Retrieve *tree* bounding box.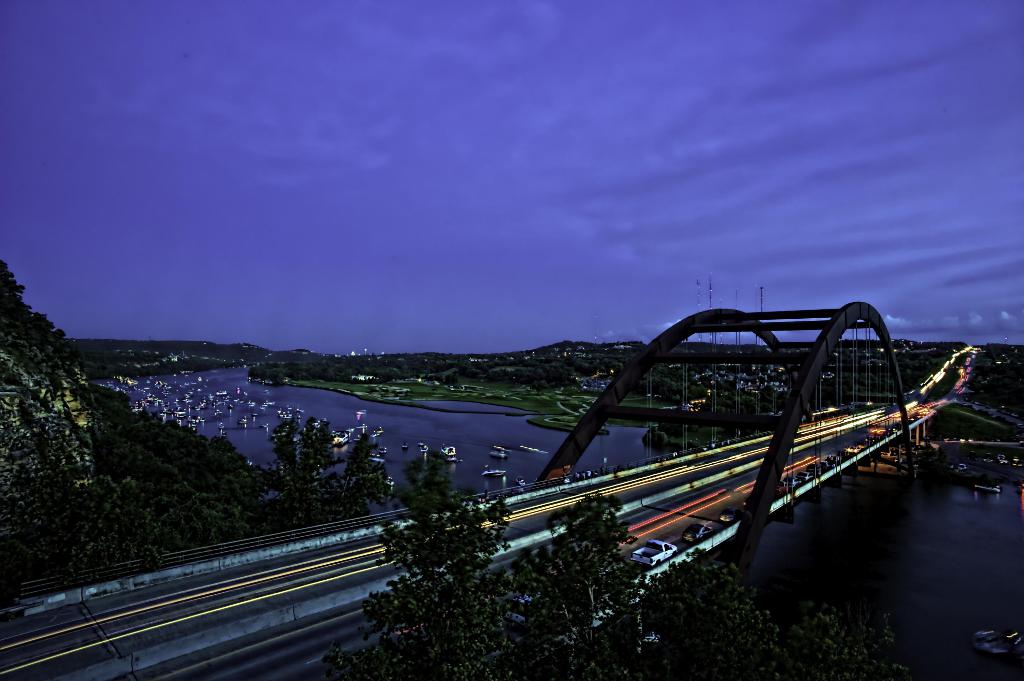
Bounding box: [374, 453, 510, 645].
